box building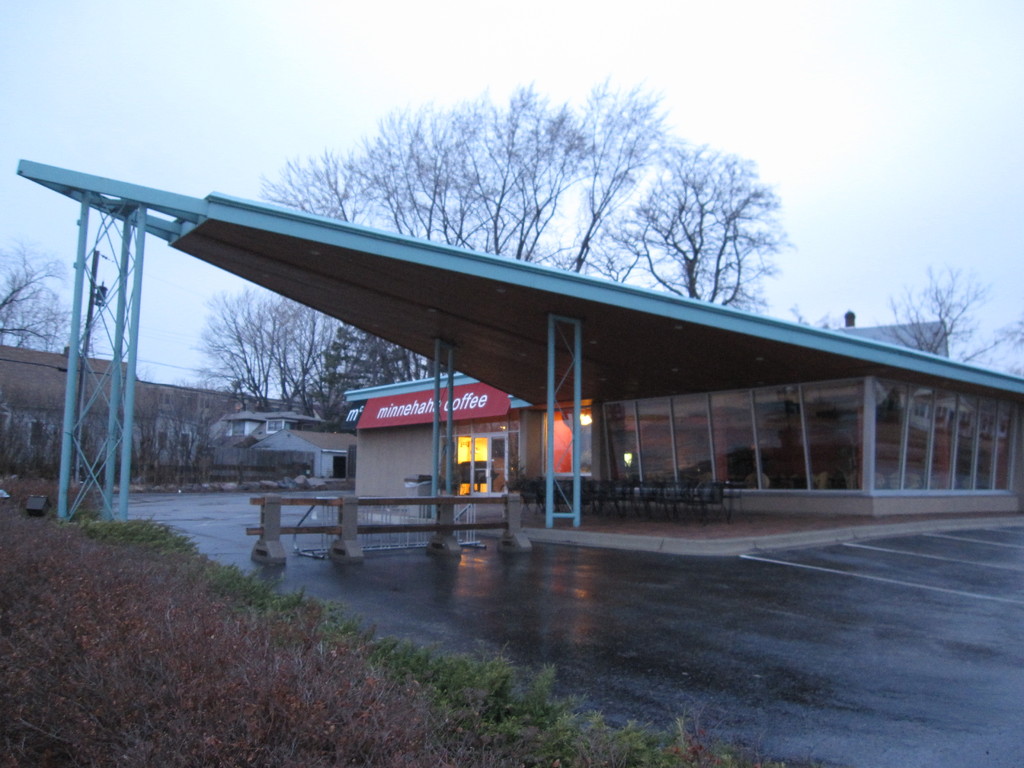
box(16, 157, 1023, 515)
